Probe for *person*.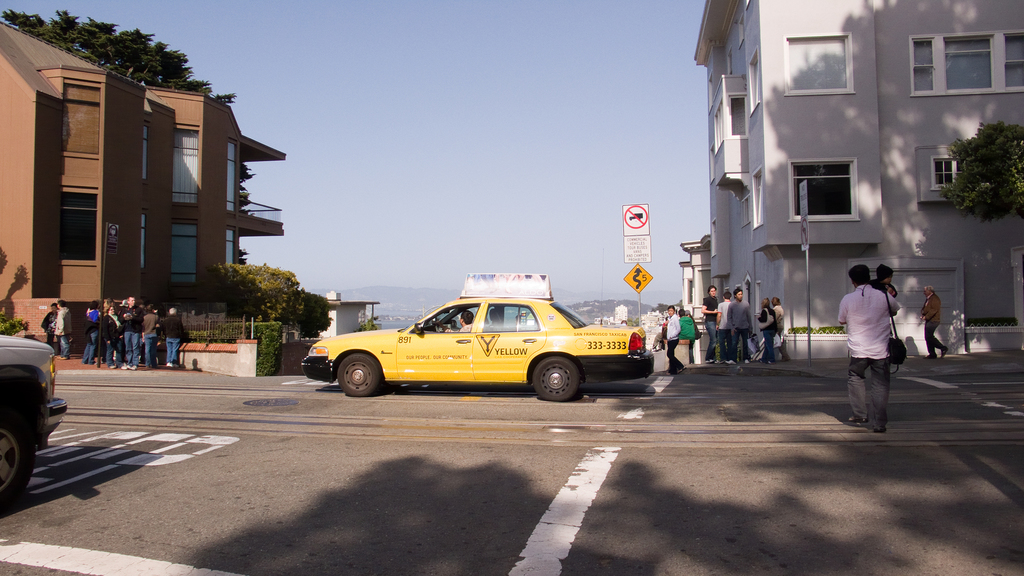
Probe result: pyautogui.locateOnScreen(833, 263, 903, 435).
